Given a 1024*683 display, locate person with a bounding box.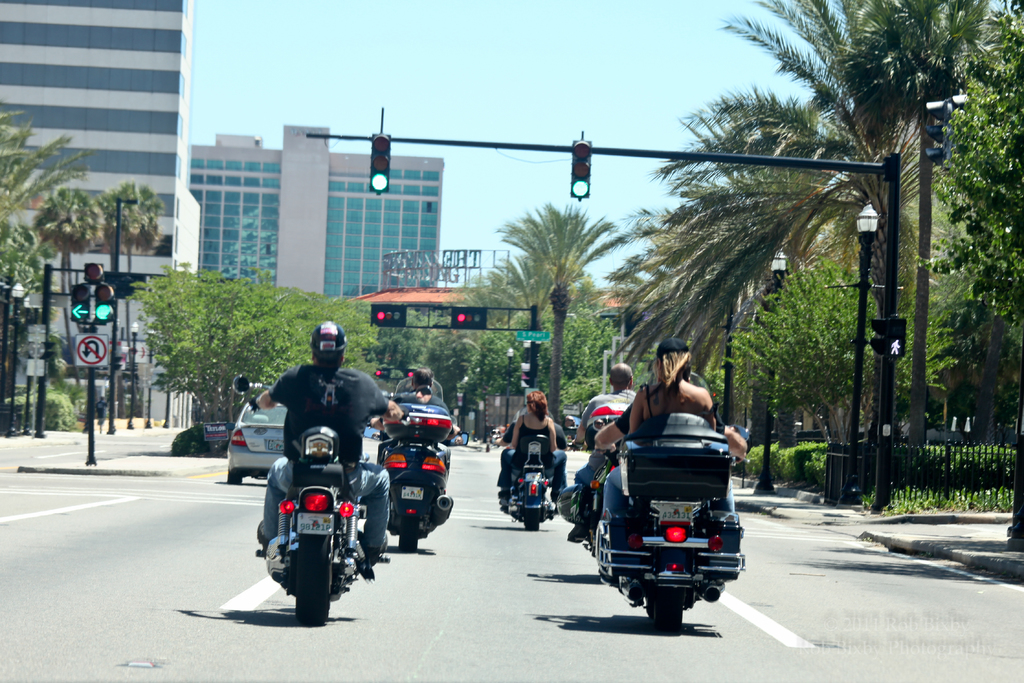
Located: {"x1": 596, "y1": 341, "x2": 743, "y2": 466}.
